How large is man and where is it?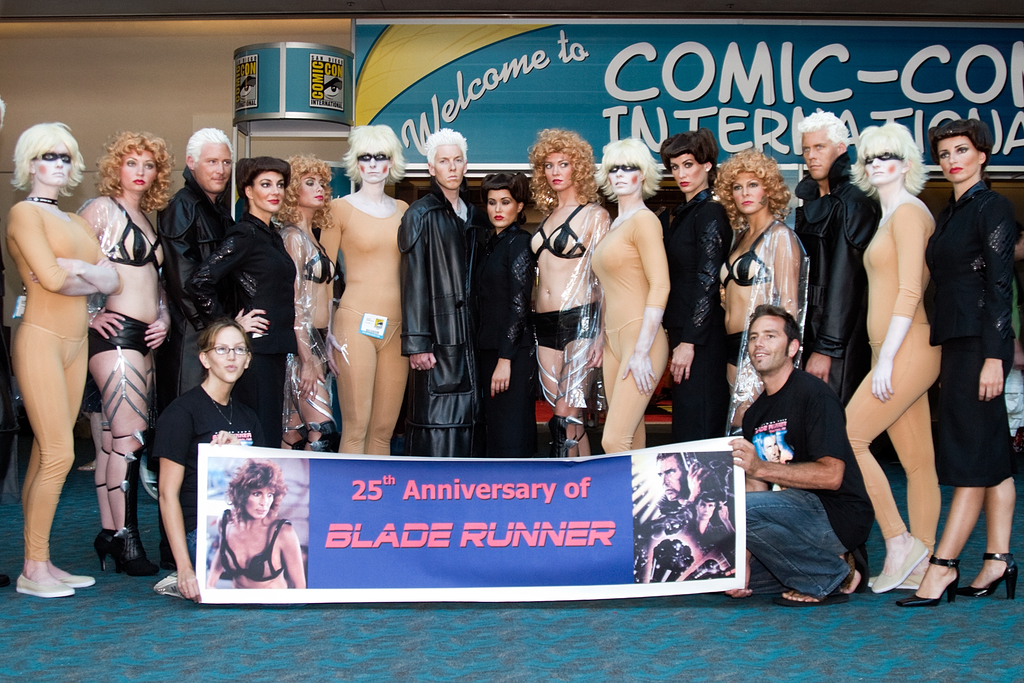
Bounding box: x1=731 y1=300 x2=875 y2=596.
